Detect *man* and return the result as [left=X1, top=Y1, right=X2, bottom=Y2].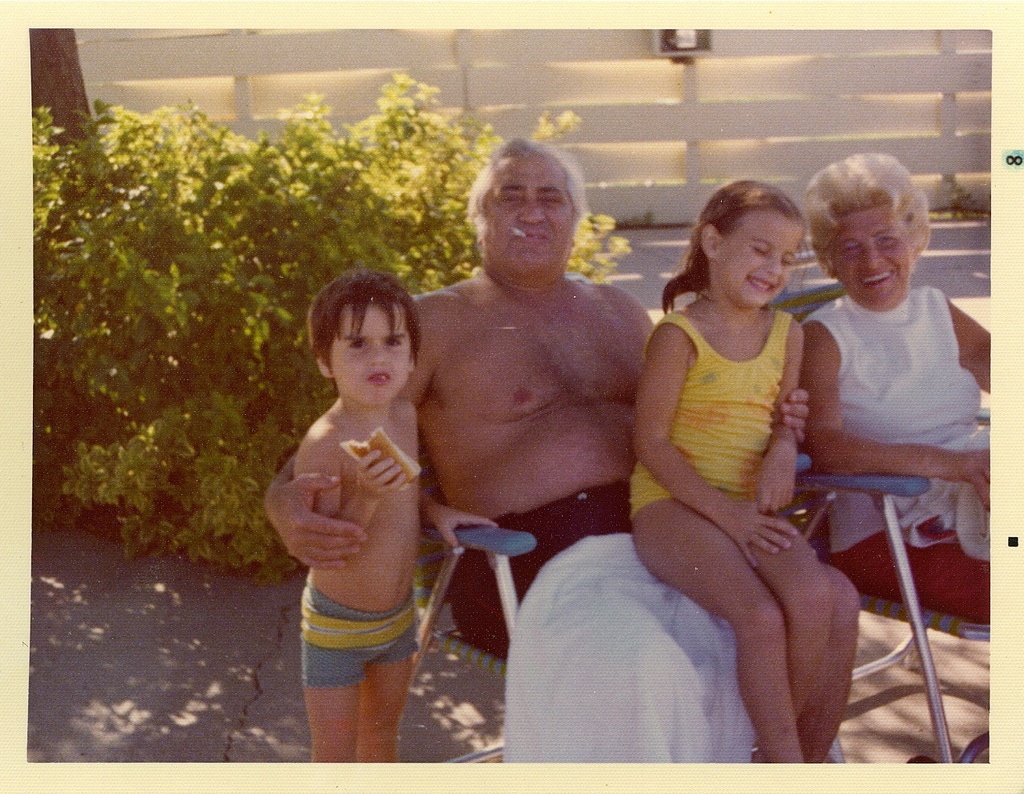
[left=261, top=132, right=811, bottom=763].
